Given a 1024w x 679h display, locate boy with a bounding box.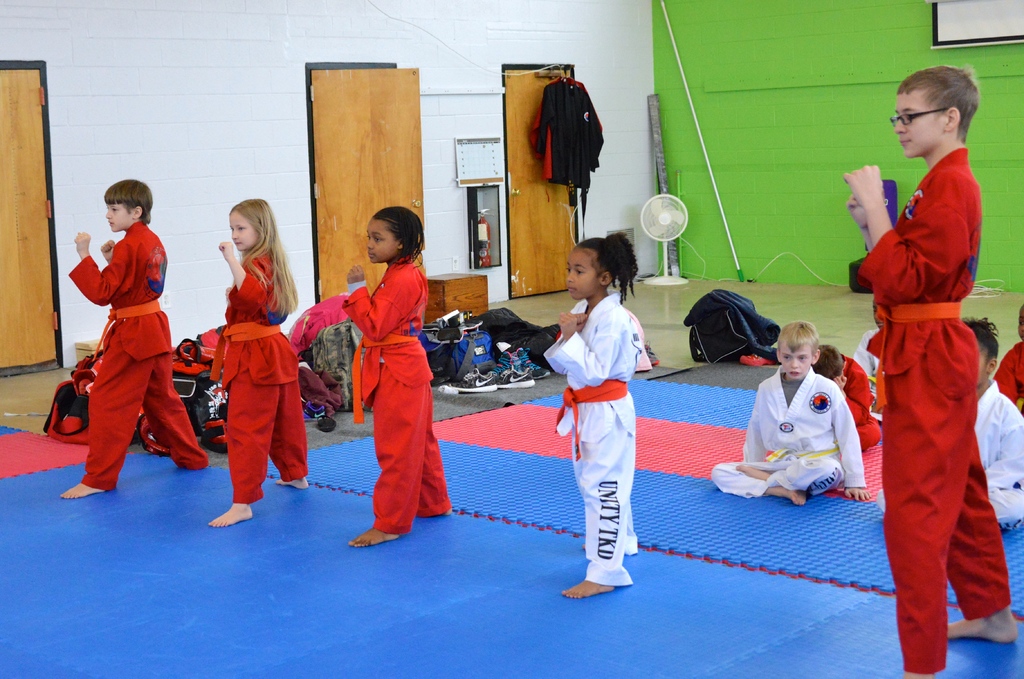
Located: BBox(58, 179, 210, 498).
